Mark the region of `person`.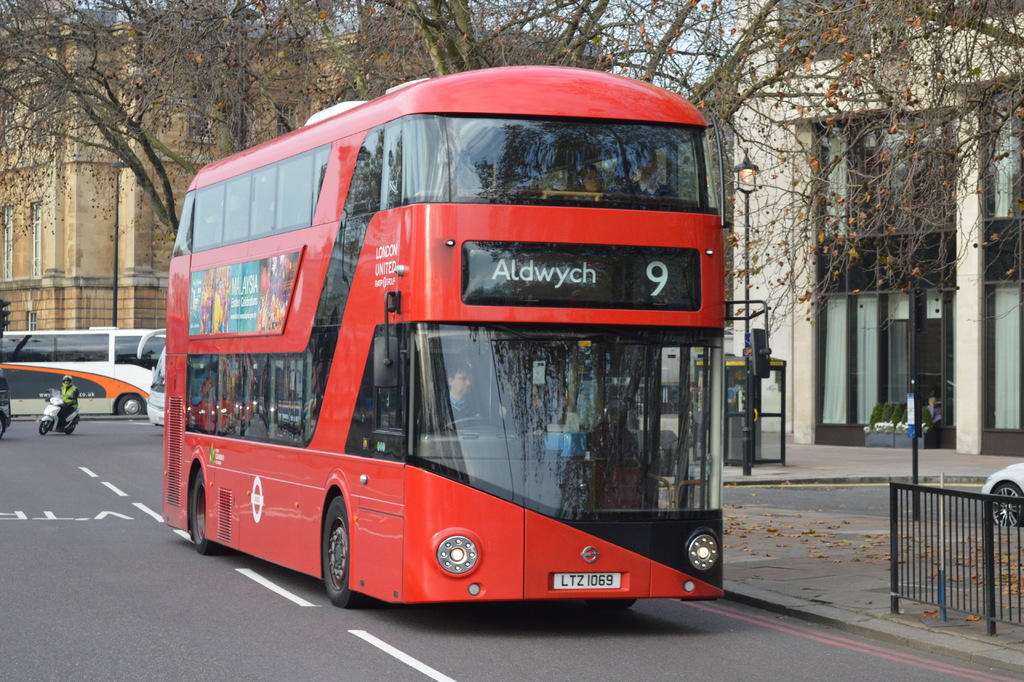
Region: x1=610, y1=150, x2=686, y2=196.
